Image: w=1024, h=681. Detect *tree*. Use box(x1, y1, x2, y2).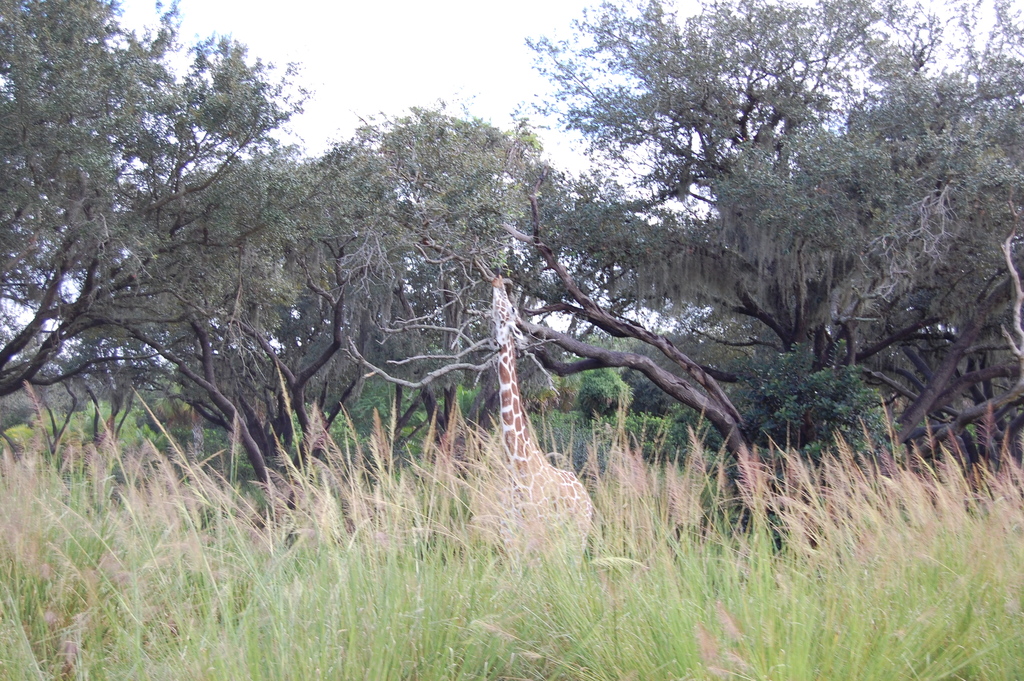
box(22, 65, 323, 411).
